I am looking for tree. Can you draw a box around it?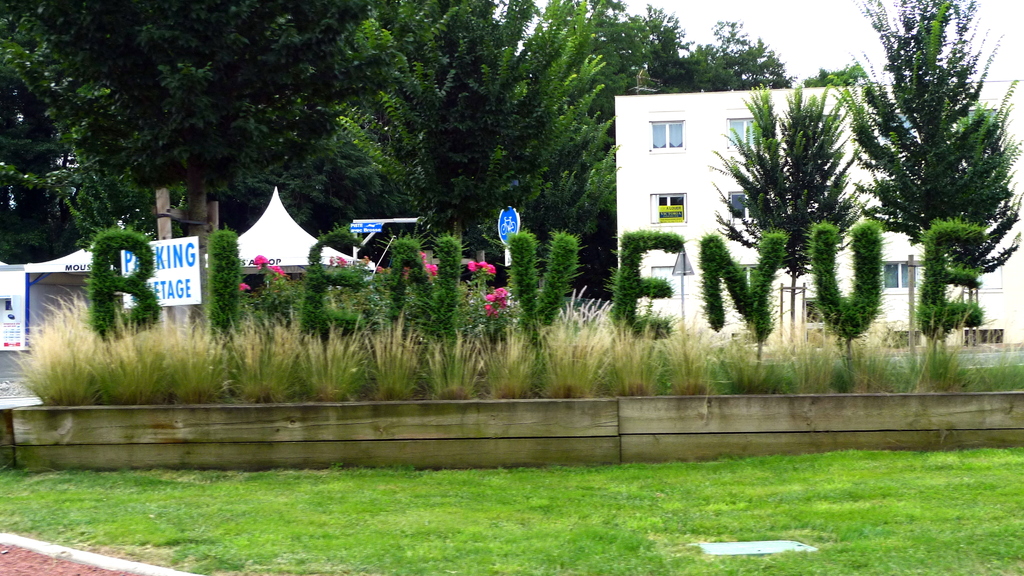
Sure, the bounding box is <region>333, 0, 621, 272</region>.
